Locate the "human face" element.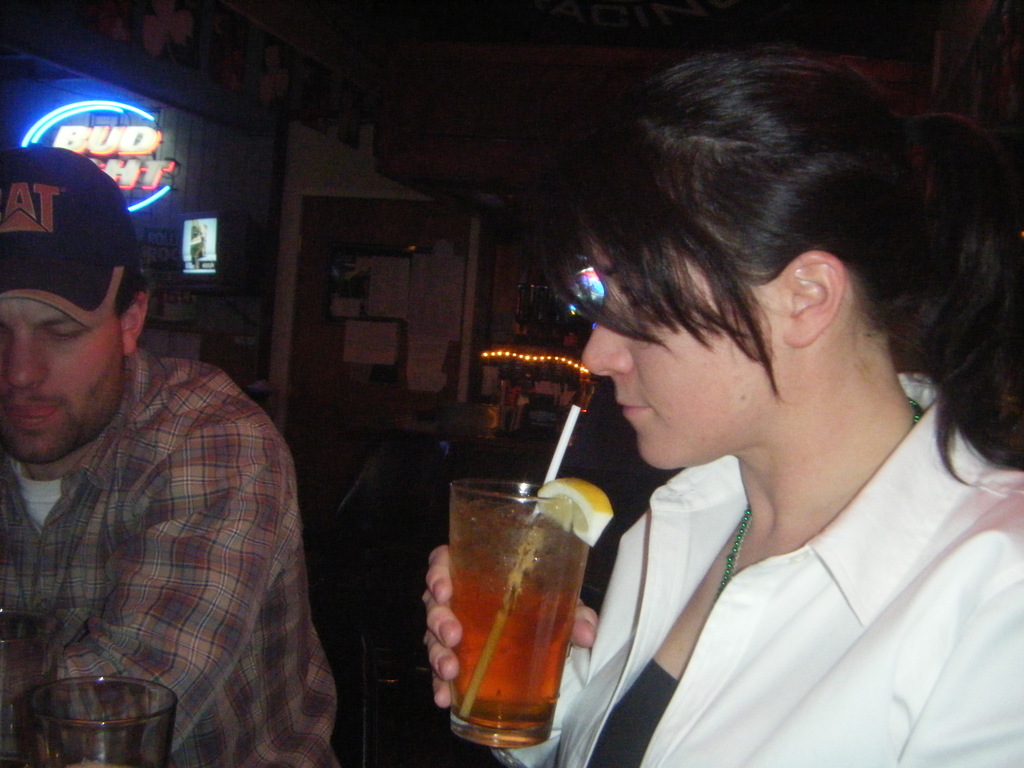
Element bbox: {"left": 584, "top": 233, "right": 774, "bottom": 472}.
